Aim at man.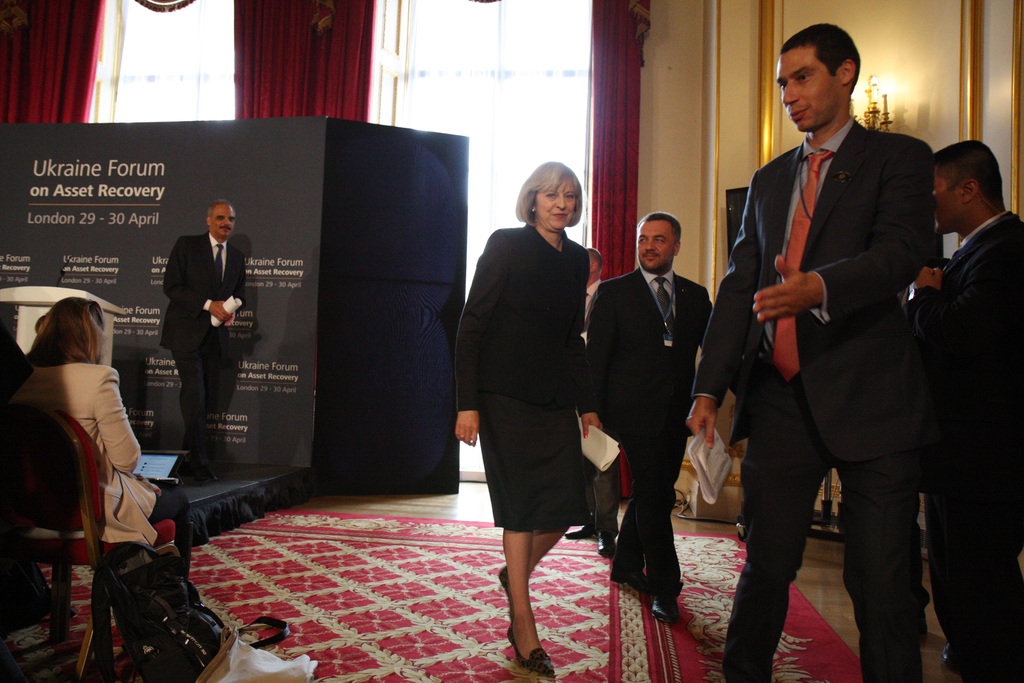
Aimed at crop(699, 67, 963, 674).
